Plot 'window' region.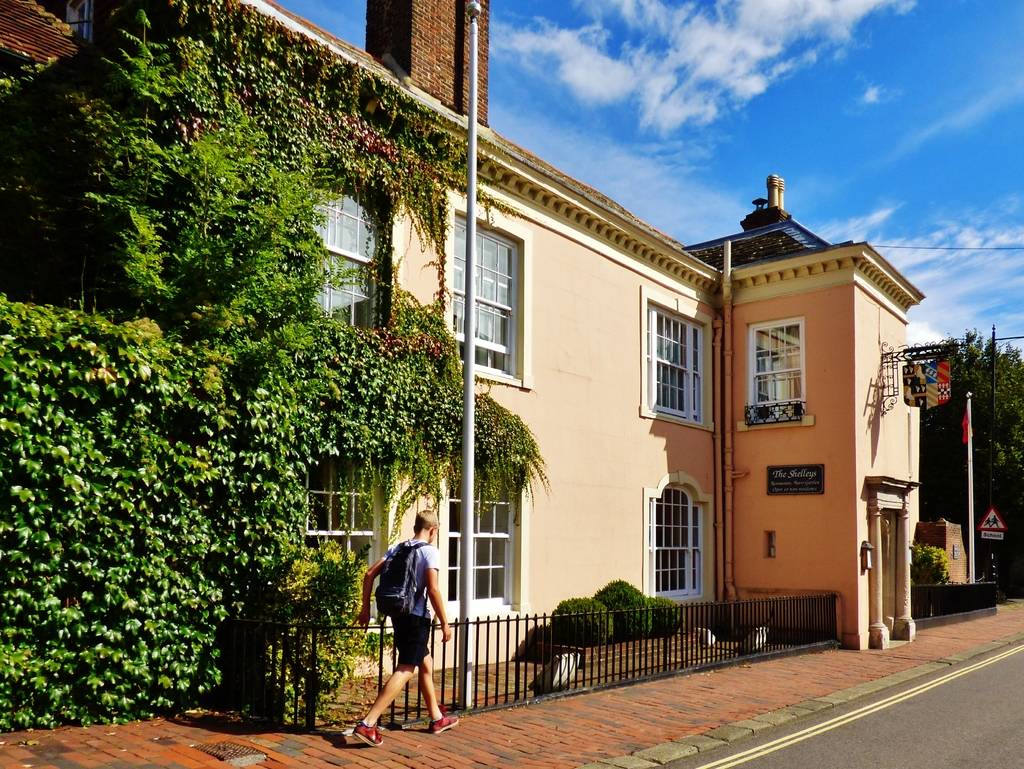
Plotted at pyautogui.locateOnScreen(641, 469, 702, 601).
